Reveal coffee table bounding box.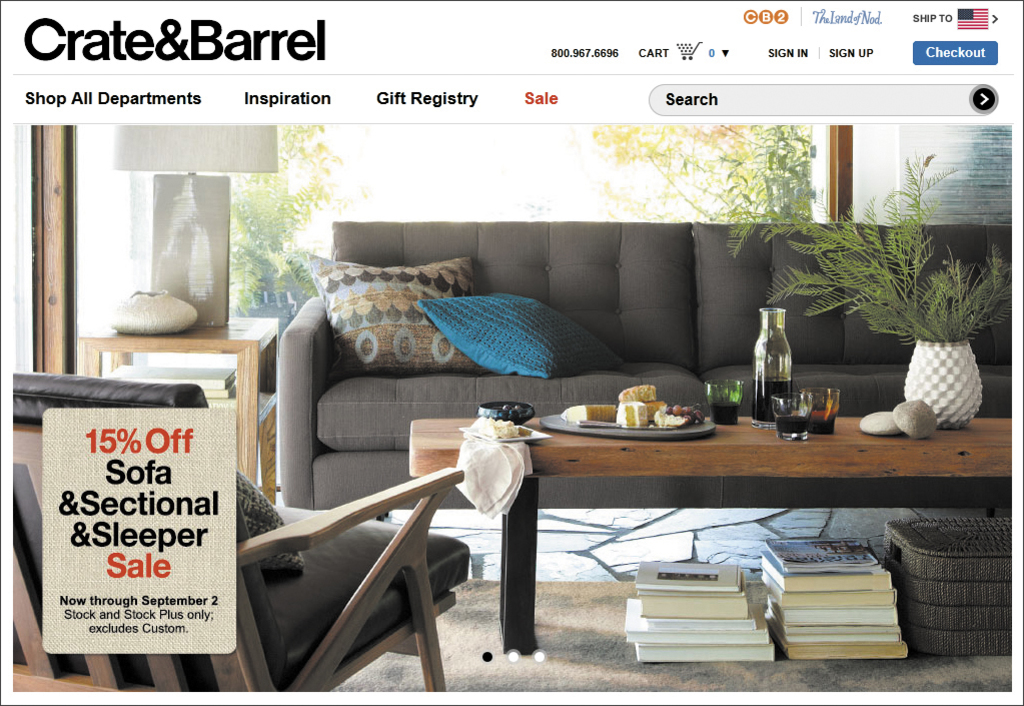
Revealed: {"x1": 363, "y1": 370, "x2": 945, "y2": 626}.
